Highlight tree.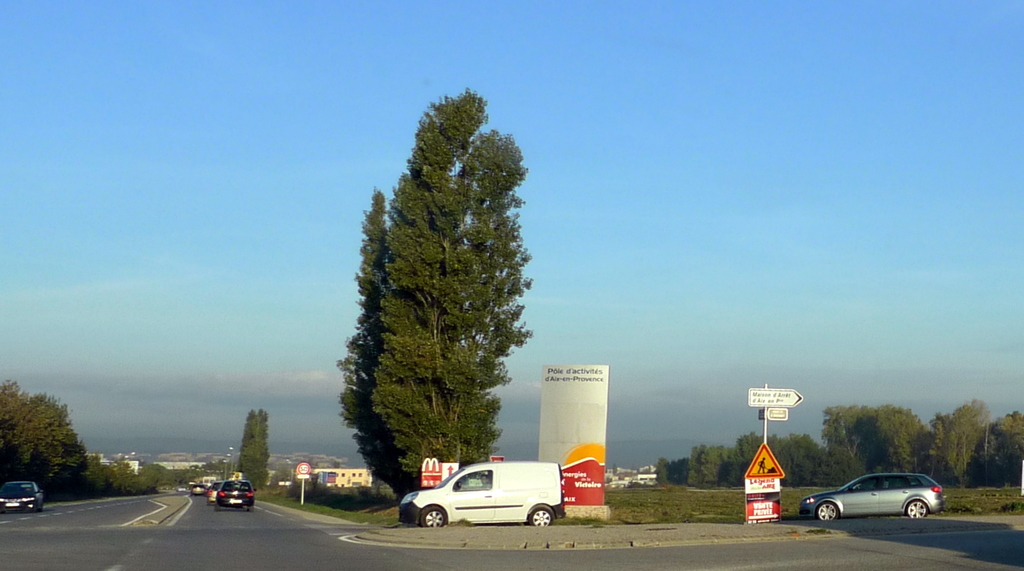
Highlighted region: region(320, 93, 543, 491).
